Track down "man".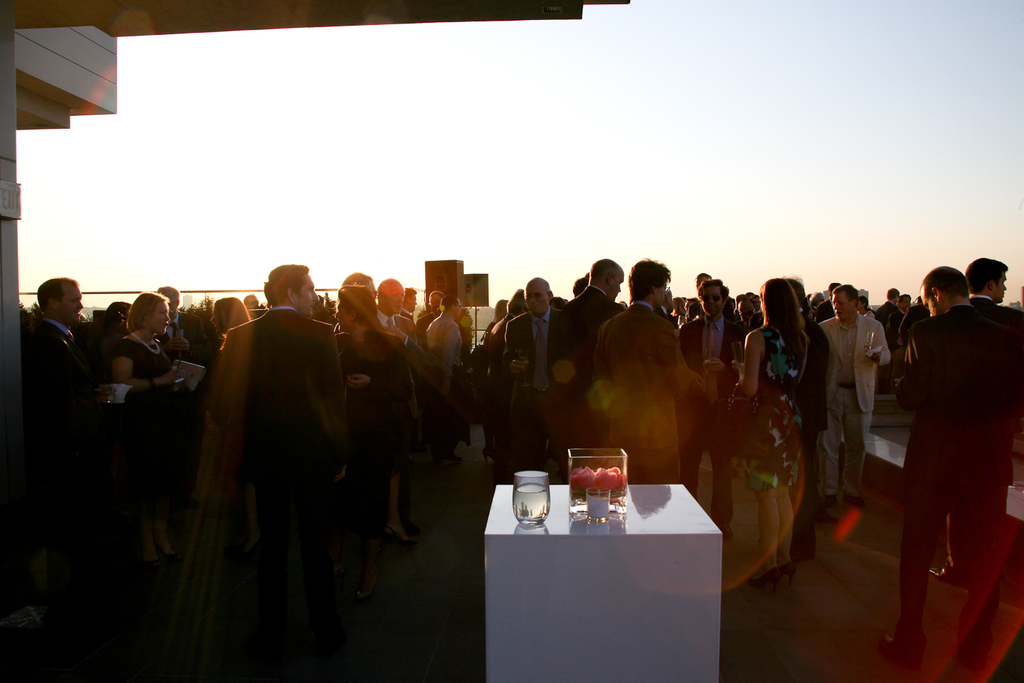
Tracked to <box>816,283,897,511</box>.
